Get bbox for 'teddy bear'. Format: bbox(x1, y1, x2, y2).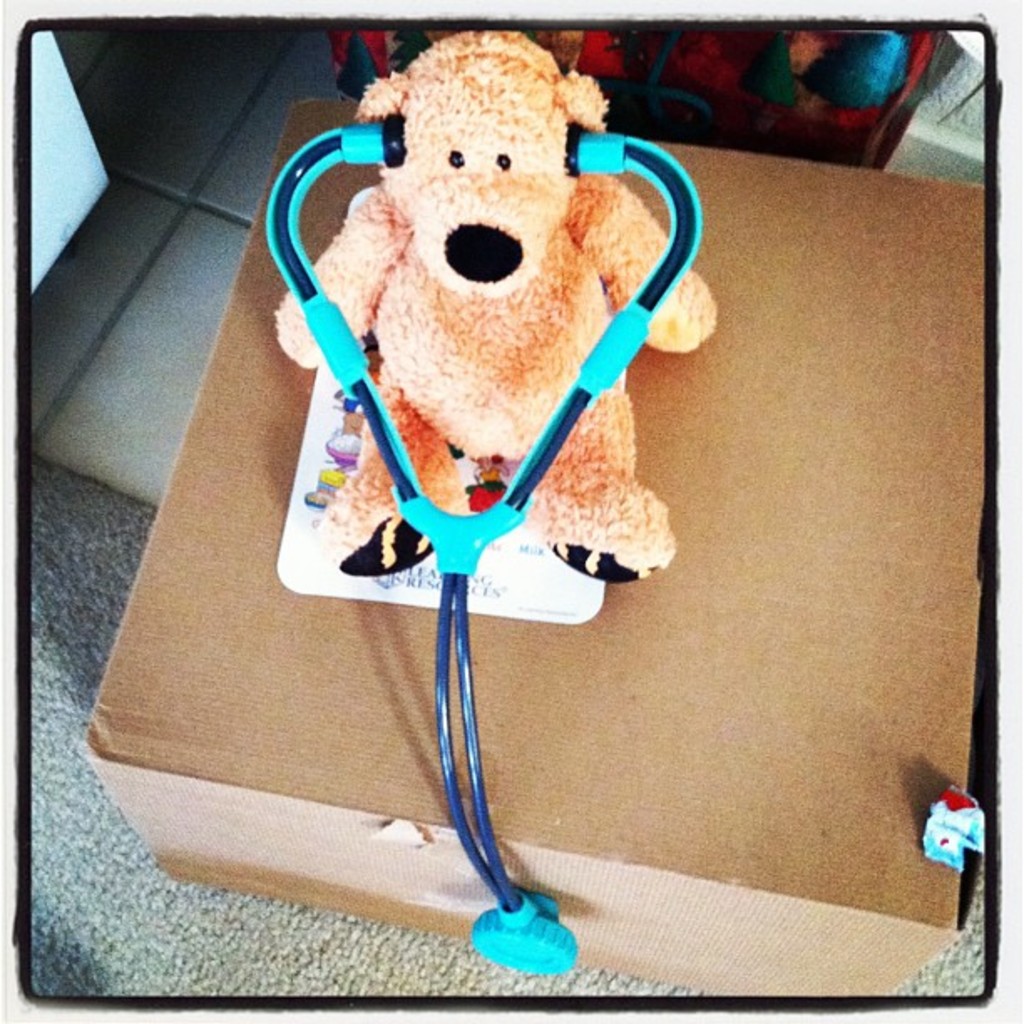
bbox(274, 30, 723, 581).
